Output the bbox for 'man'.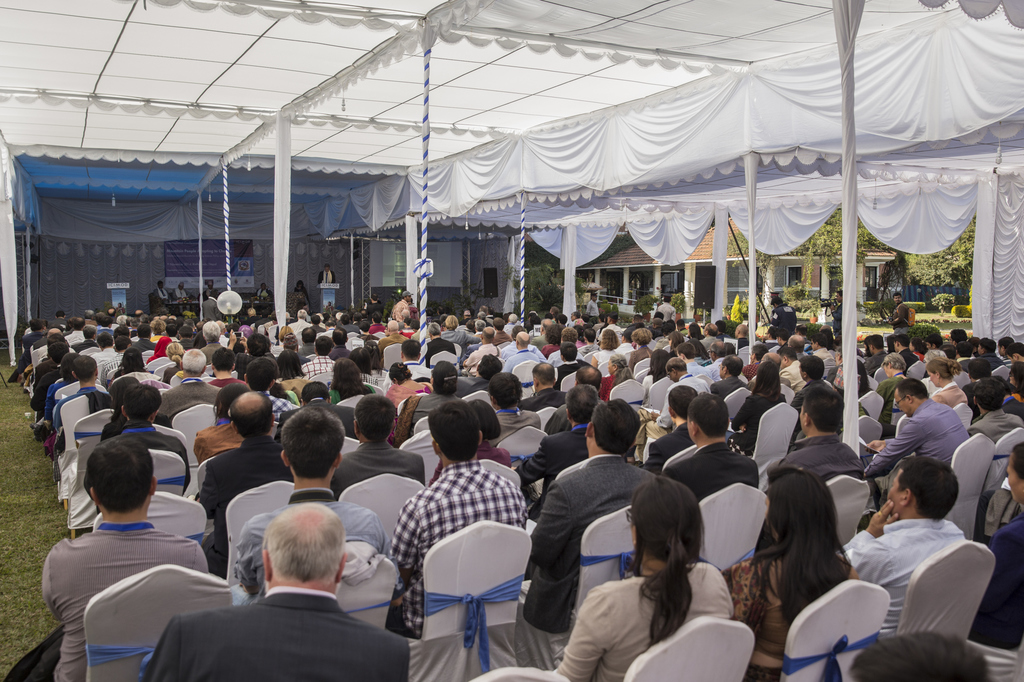
locate(104, 388, 190, 495).
